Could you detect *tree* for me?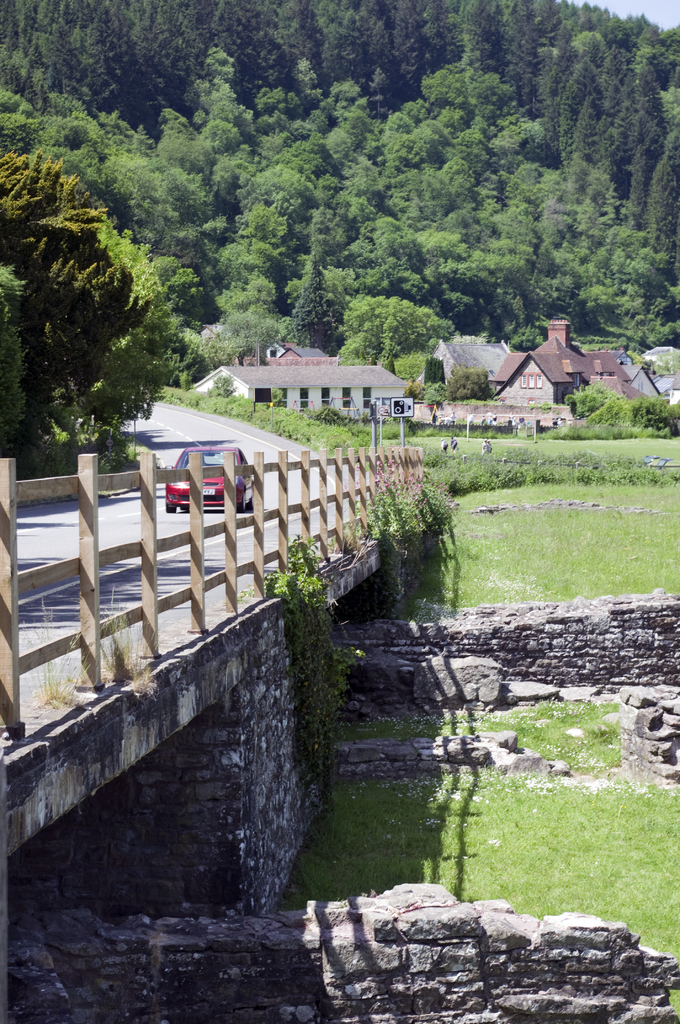
Detection result: x1=389, y1=66, x2=566, y2=252.
